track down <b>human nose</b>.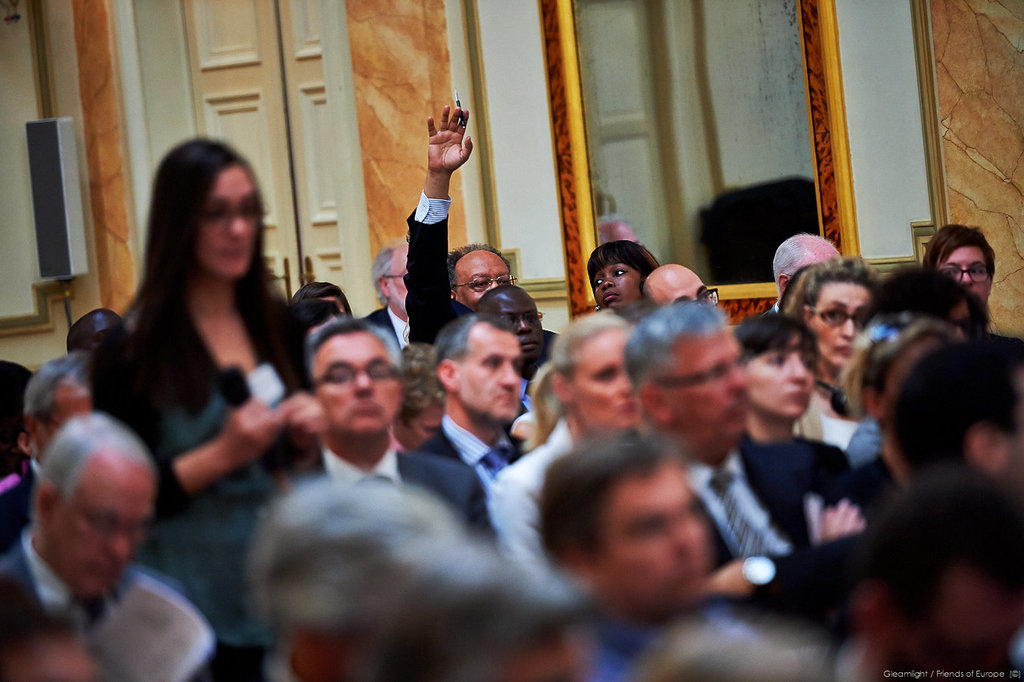
Tracked to bbox=[351, 371, 372, 395].
